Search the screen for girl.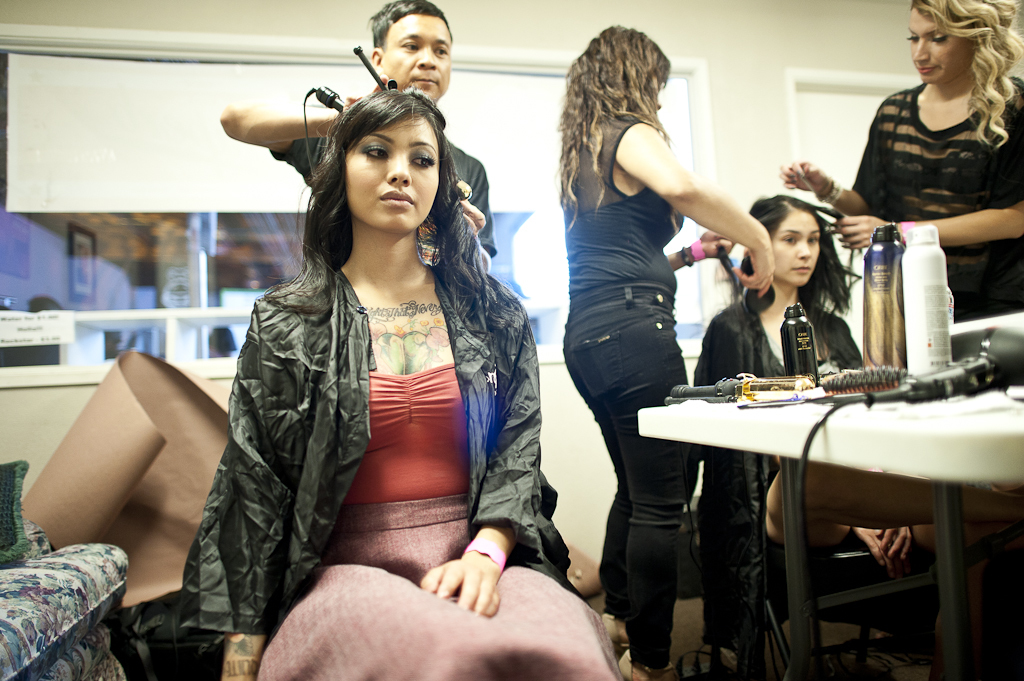
Found at [left=179, top=87, right=626, bottom=680].
